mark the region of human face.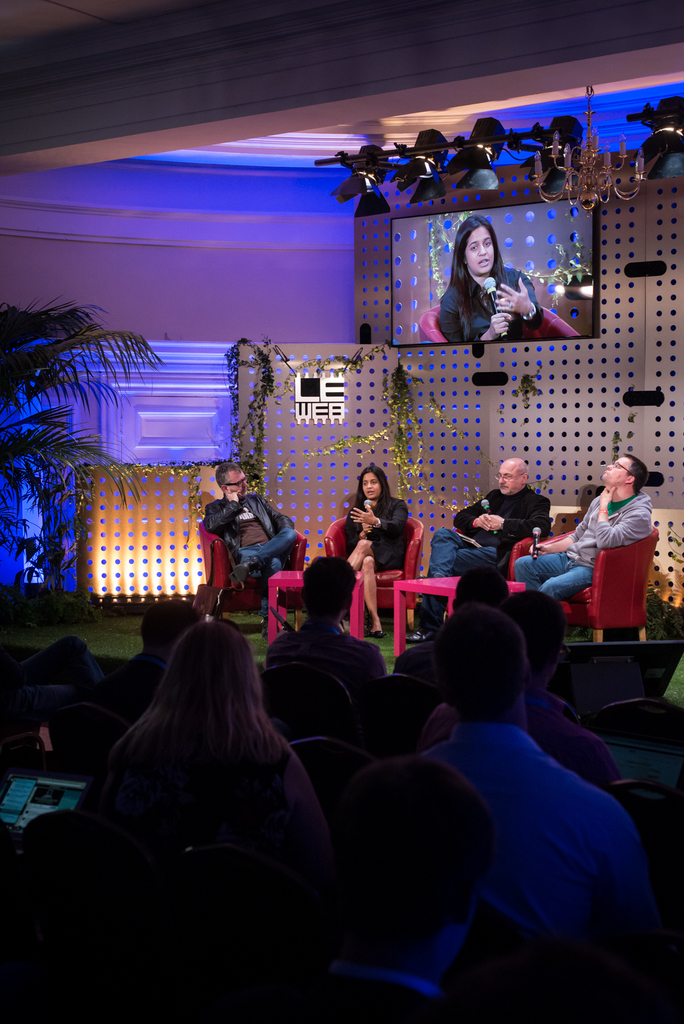
Region: {"left": 364, "top": 473, "right": 380, "bottom": 495}.
